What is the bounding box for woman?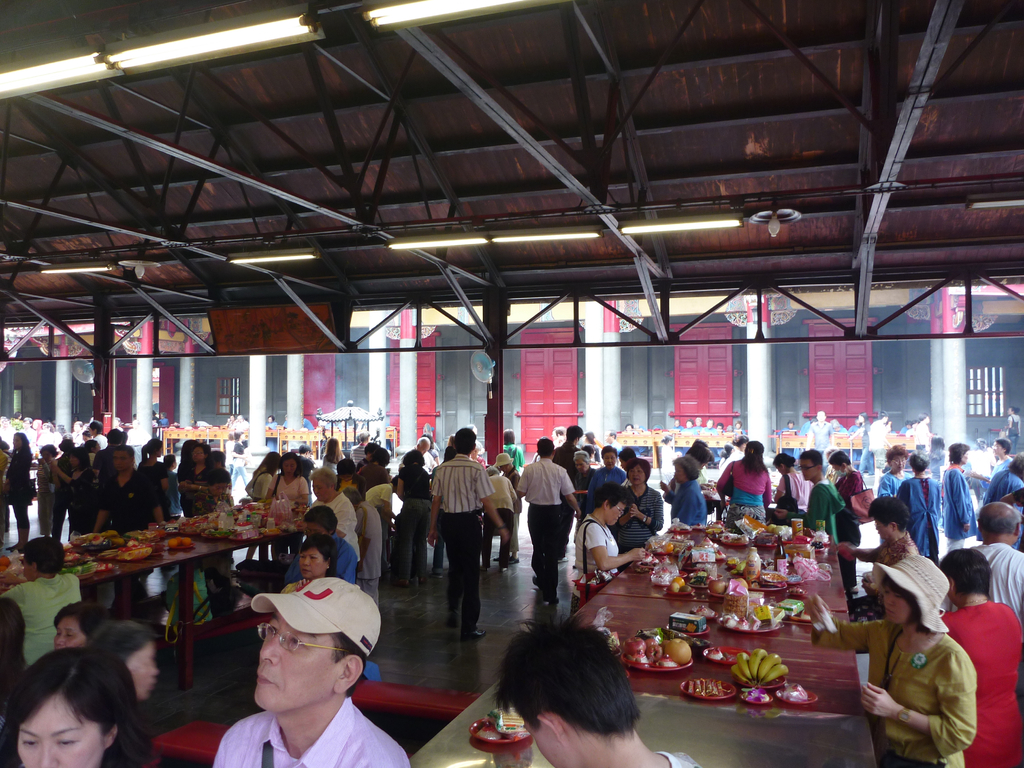
(x1=34, y1=444, x2=59, y2=540).
